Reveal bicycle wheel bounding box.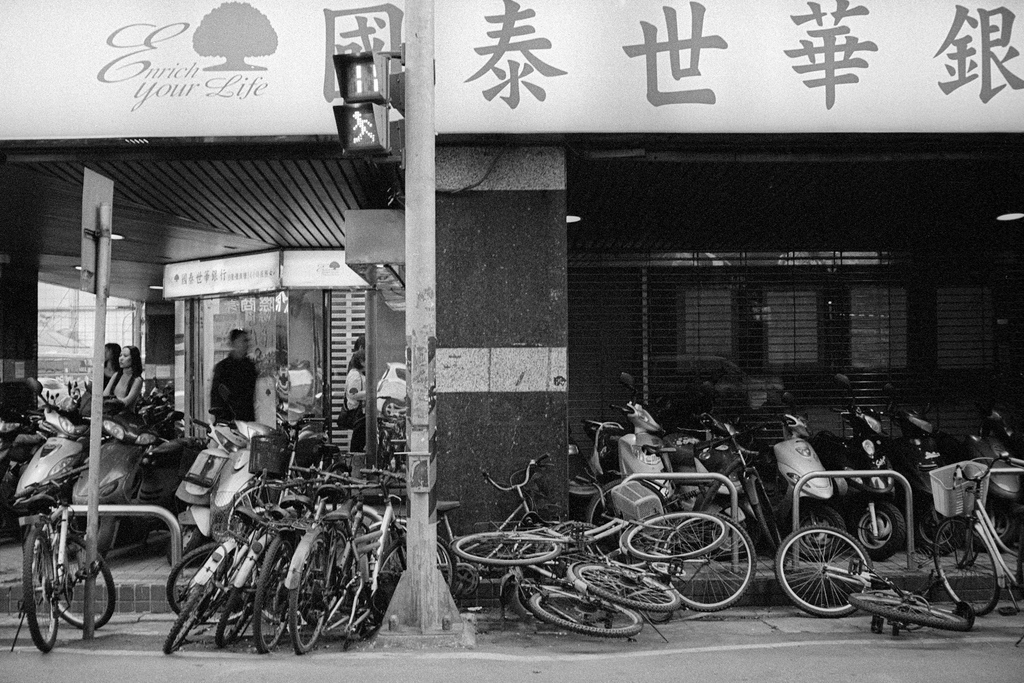
Revealed: select_region(572, 558, 681, 609).
